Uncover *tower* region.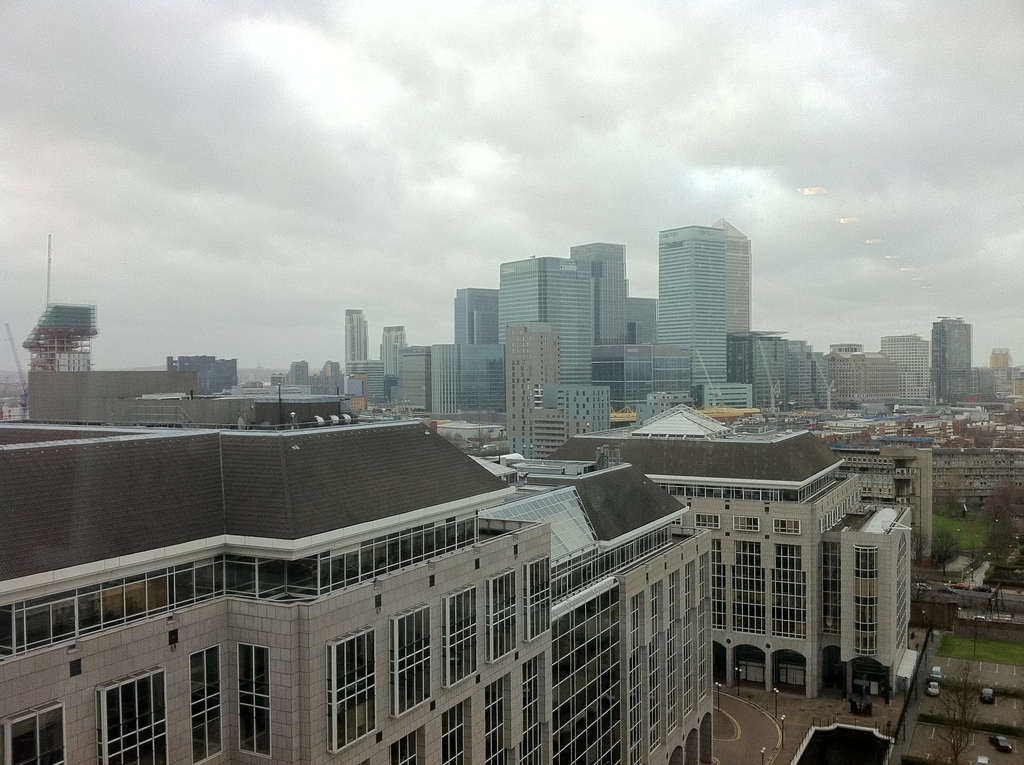
Uncovered: [456, 285, 504, 331].
